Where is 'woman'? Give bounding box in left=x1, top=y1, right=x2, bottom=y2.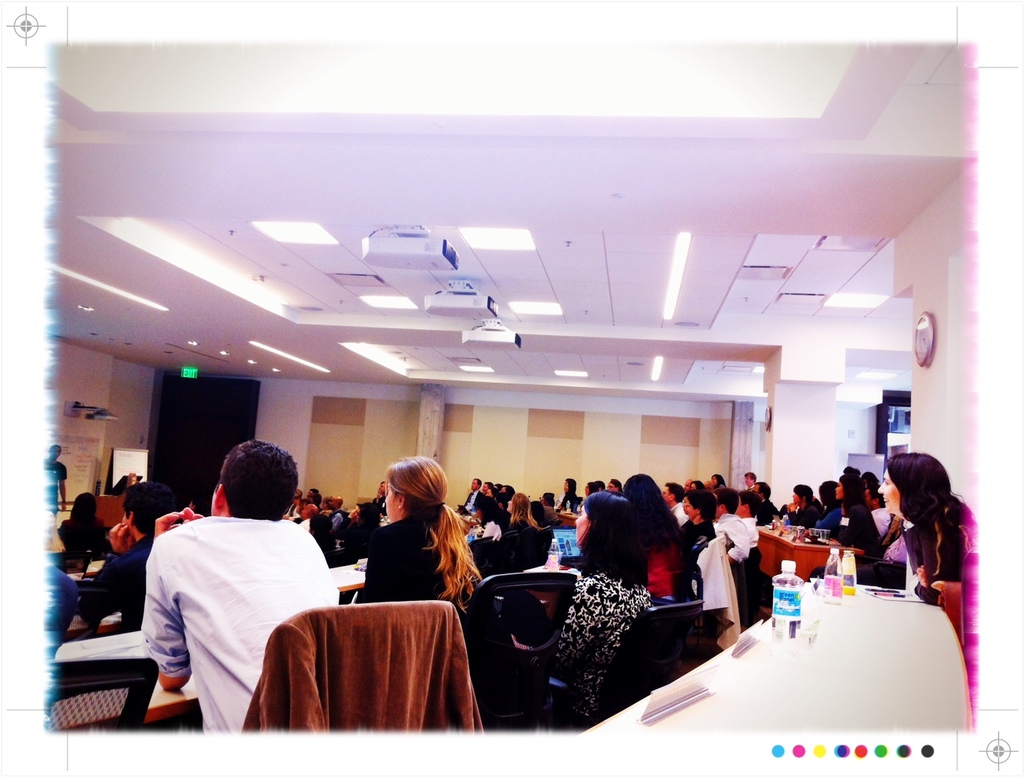
left=555, top=489, right=654, bottom=730.
